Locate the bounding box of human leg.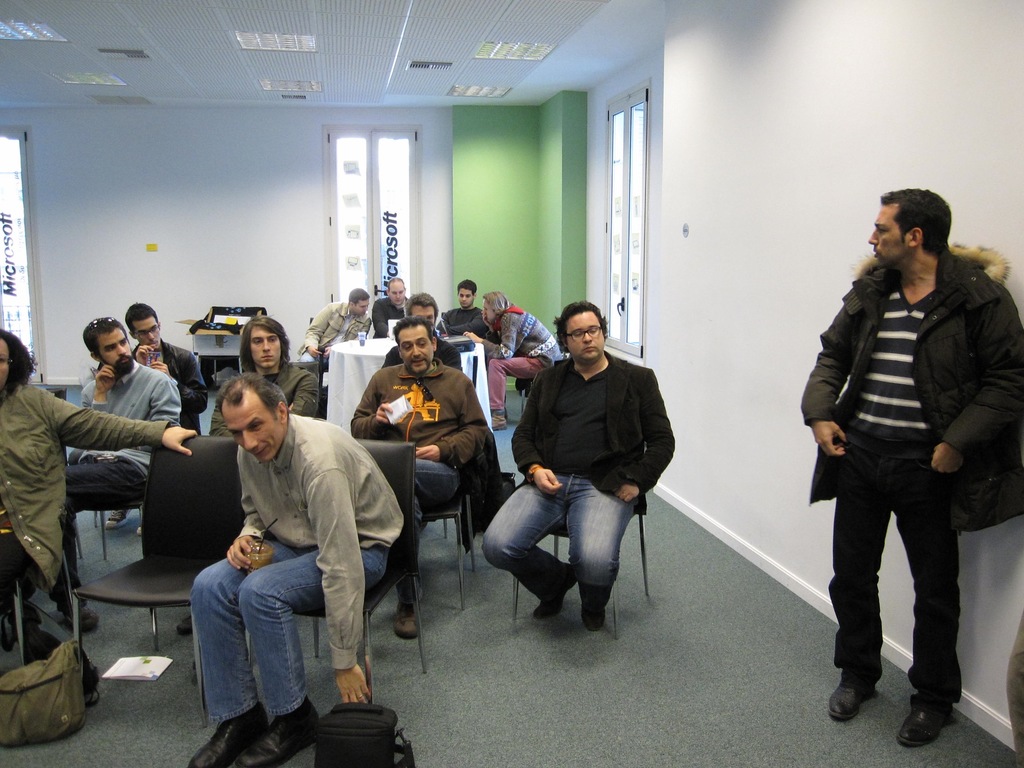
Bounding box: bbox=(392, 497, 426, 632).
